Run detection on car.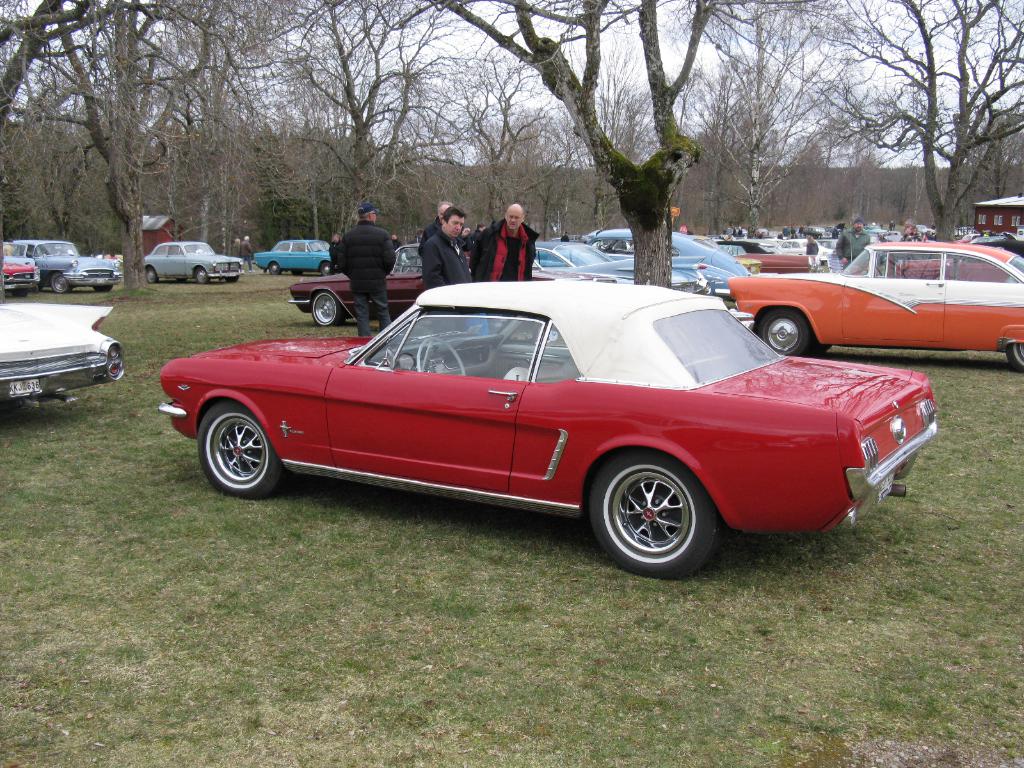
Result: detection(146, 246, 245, 282).
